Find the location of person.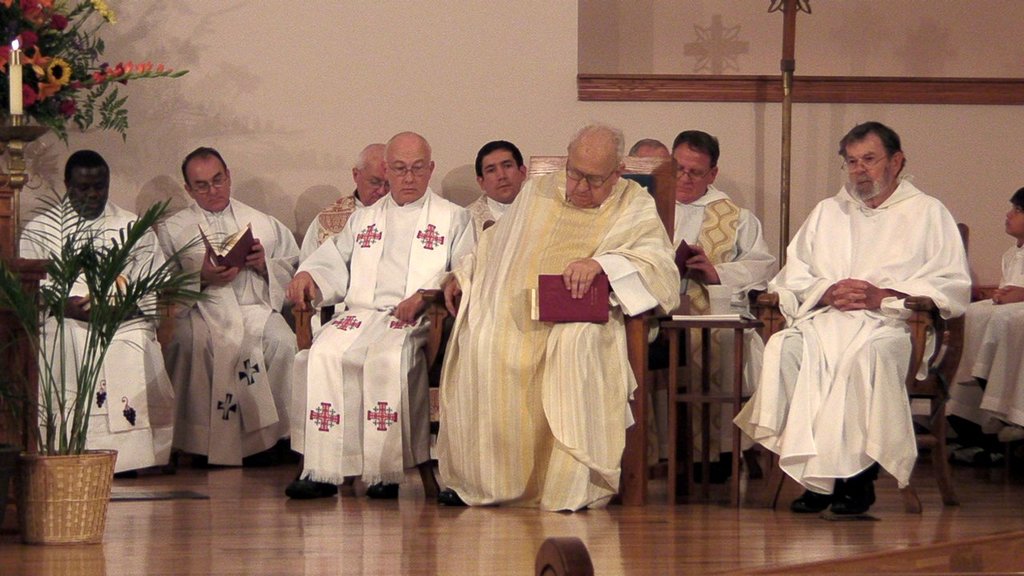
Location: <region>300, 138, 399, 347</region>.
